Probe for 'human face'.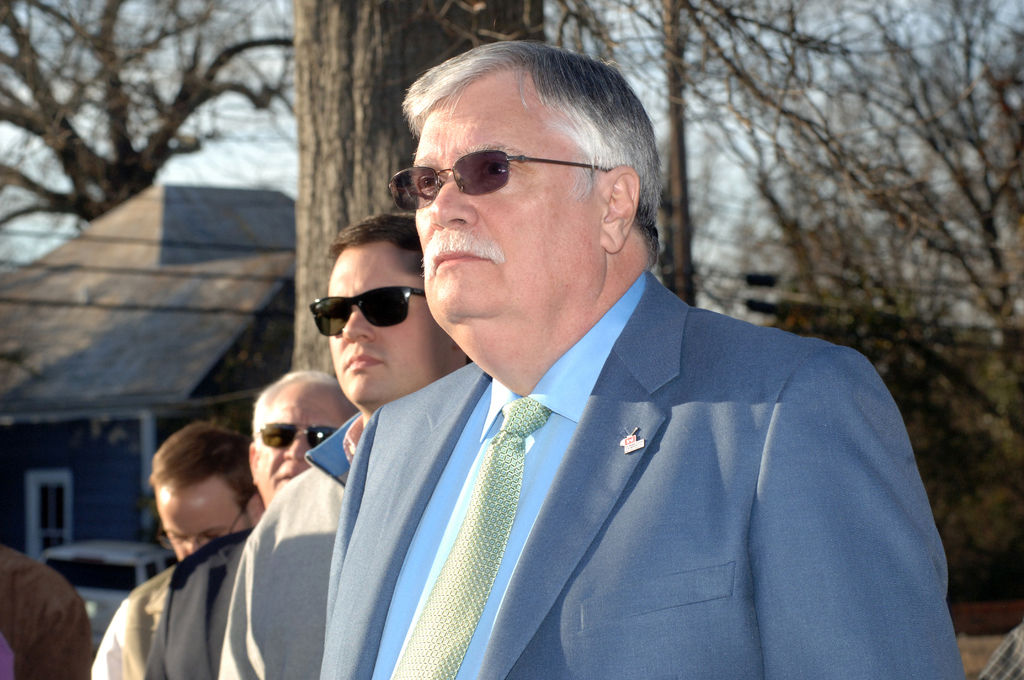
Probe result: bbox=[417, 59, 596, 319].
